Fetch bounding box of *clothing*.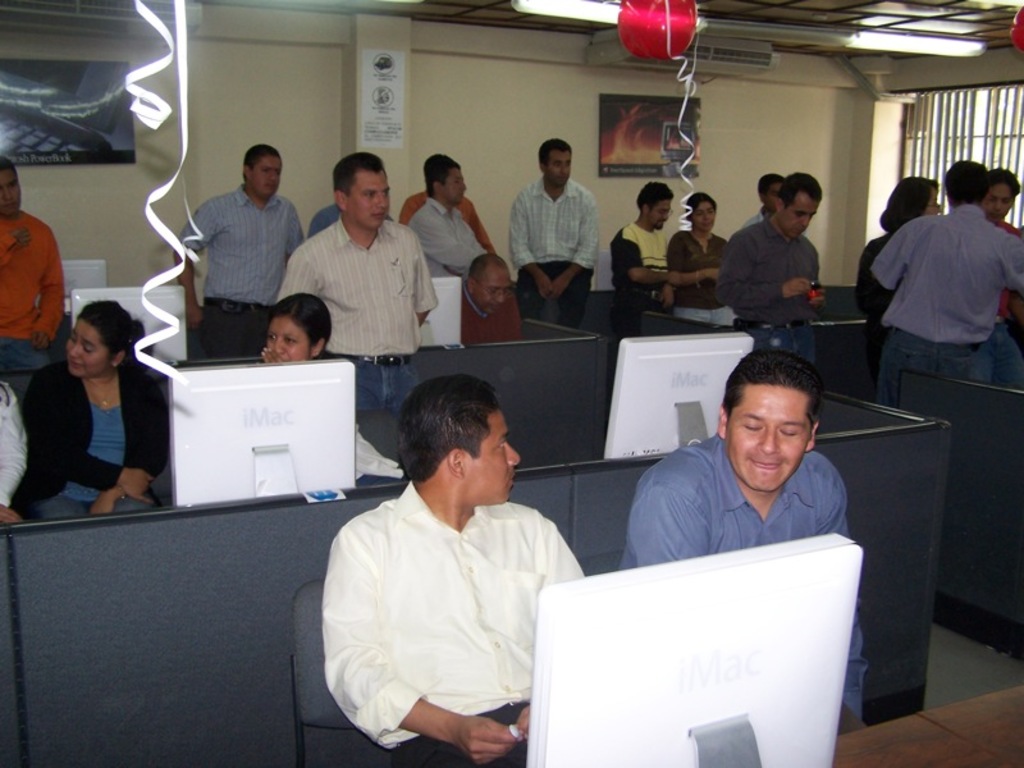
Bbox: <region>9, 366, 173, 518</region>.
